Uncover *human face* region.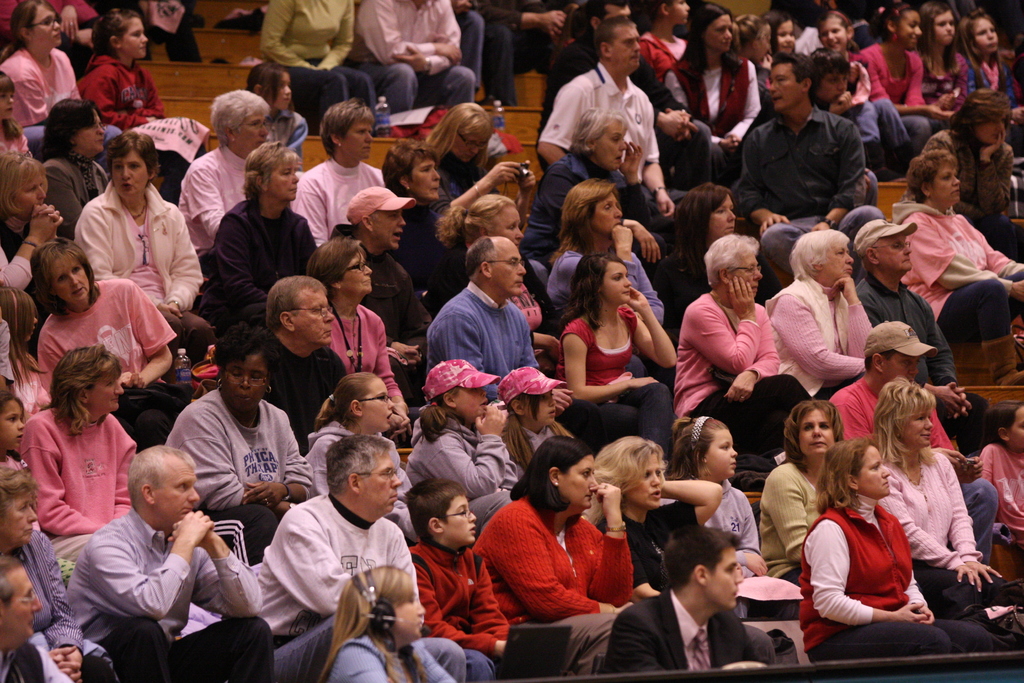
Uncovered: <bbox>73, 108, 104, 154</bbox>.
